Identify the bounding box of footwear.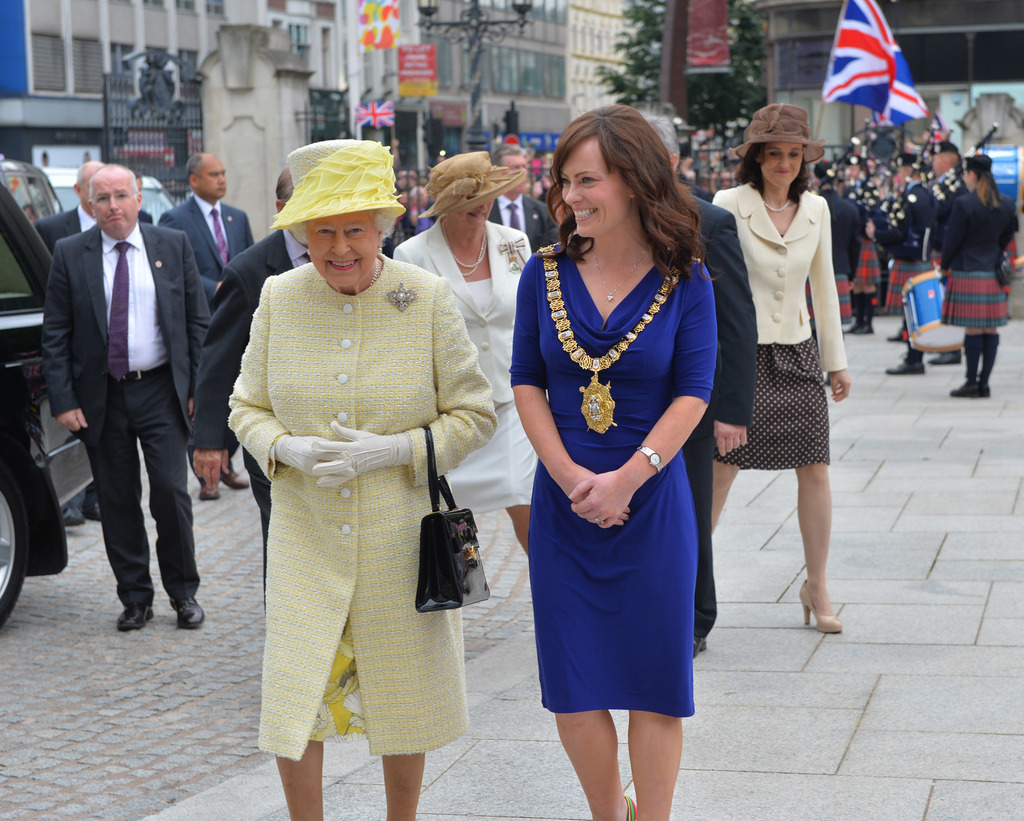
(x1=946, y1=351, x2=985, y2=397).
